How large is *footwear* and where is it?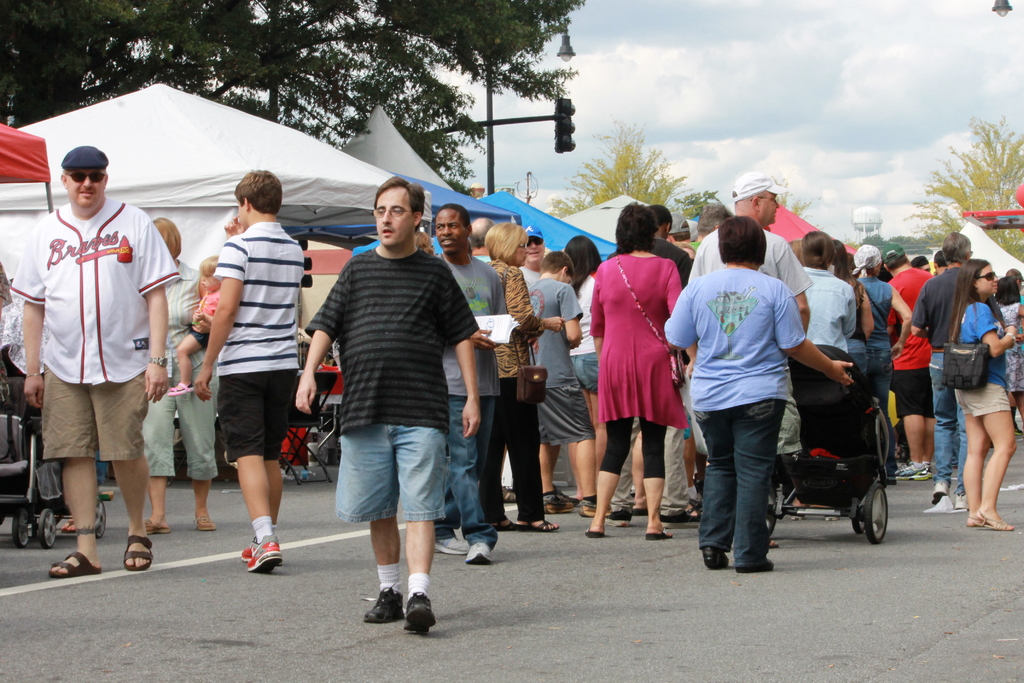
Bounding box: x1=955 y1=492 x2=965 y2=506.
